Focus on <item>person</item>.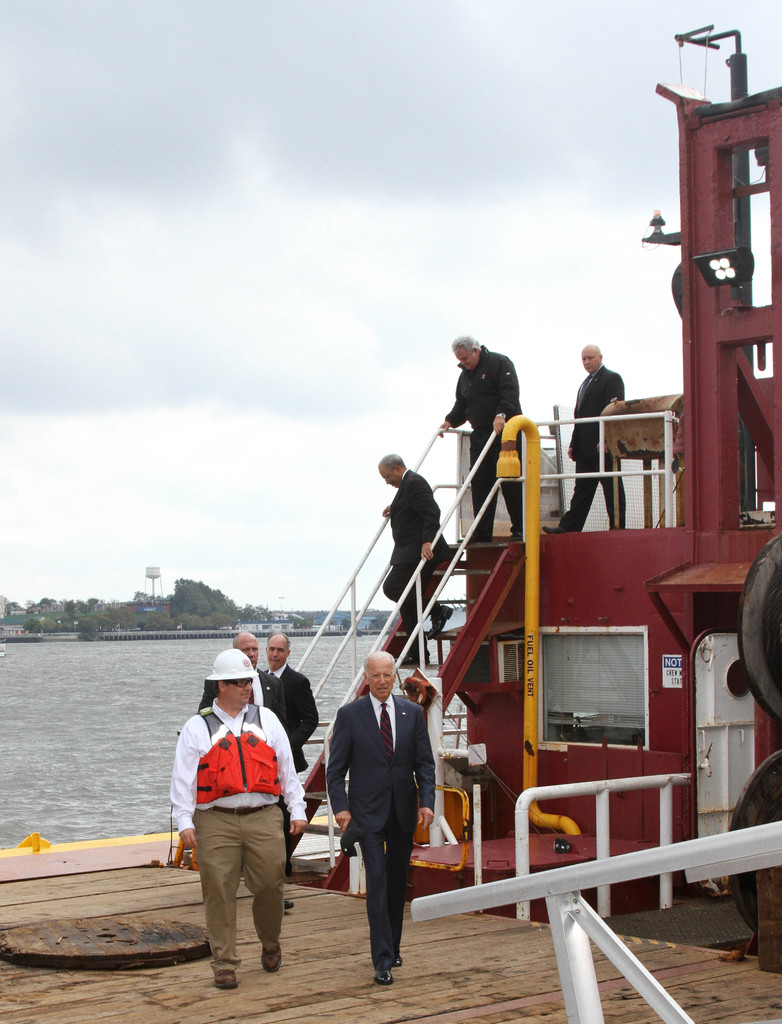
Focused at x1=434 y1=335 x2=537 y2=555.
